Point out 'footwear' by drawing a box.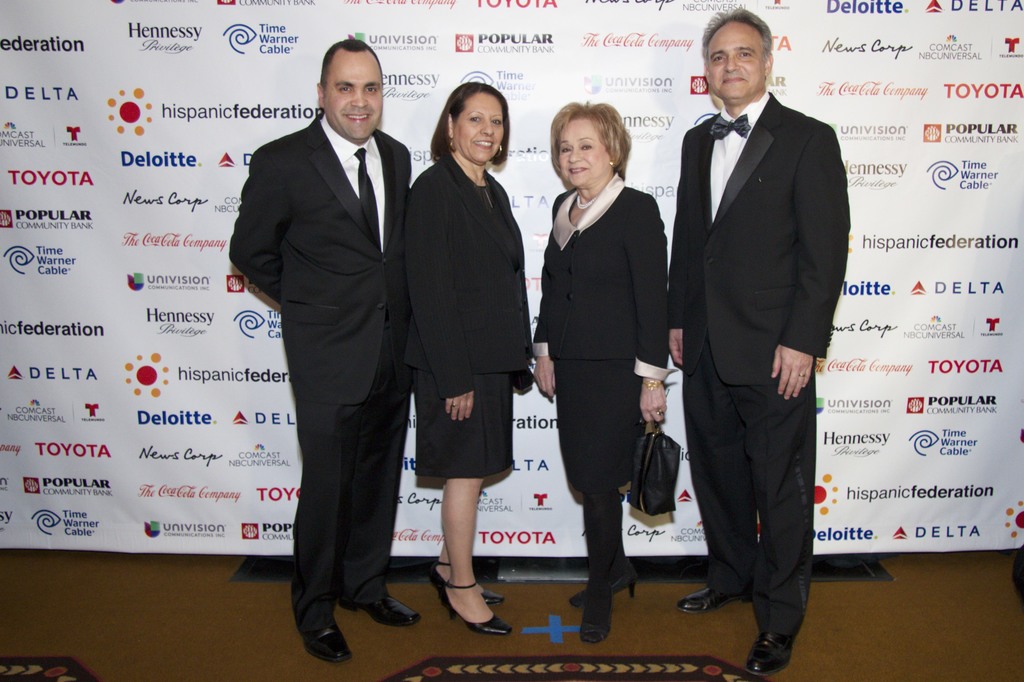
crop(744, 614, 798, 677).
